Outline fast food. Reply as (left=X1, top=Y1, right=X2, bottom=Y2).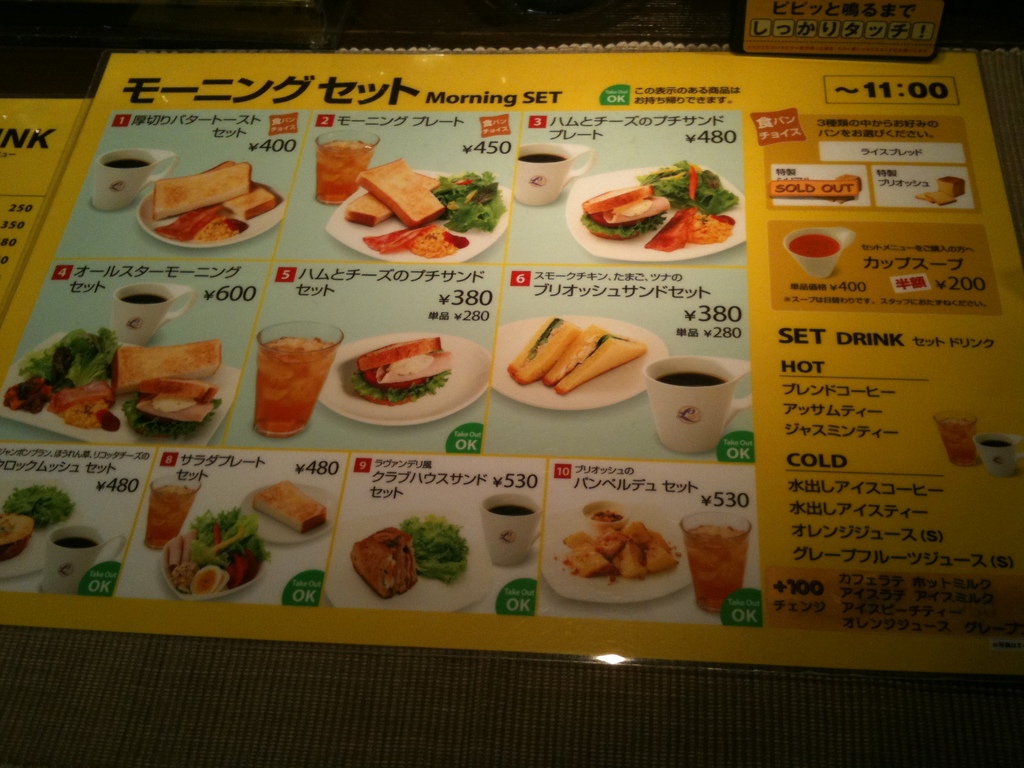
(left=350, top=524, right=420, bottom=596).
